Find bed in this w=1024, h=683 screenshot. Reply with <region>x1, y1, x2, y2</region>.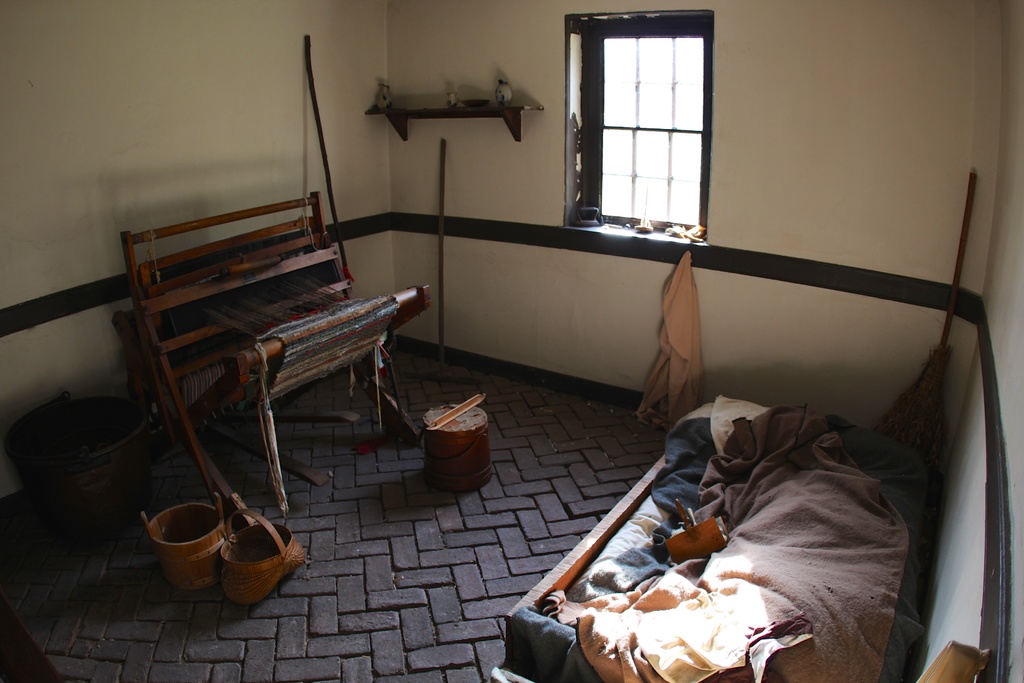
<region>520, 346, 978, 682</region>.
